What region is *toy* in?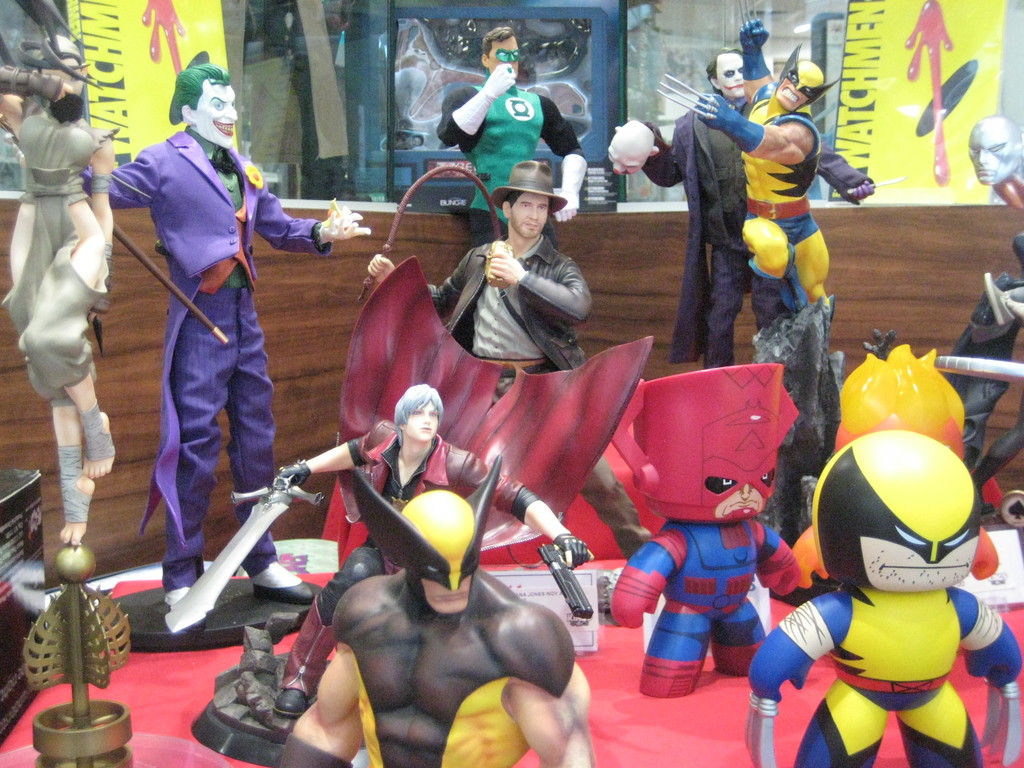
<box>961,116,1021,192</box>.
